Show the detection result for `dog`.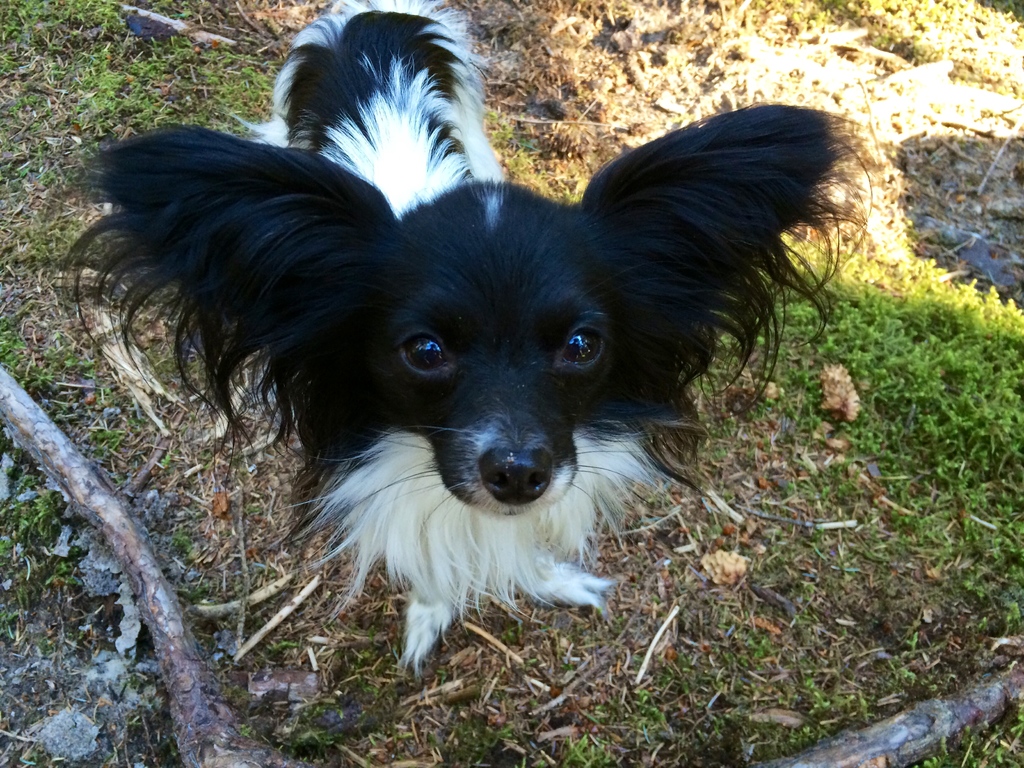
(x1=61, y1=0, x2=872, y2=682).
